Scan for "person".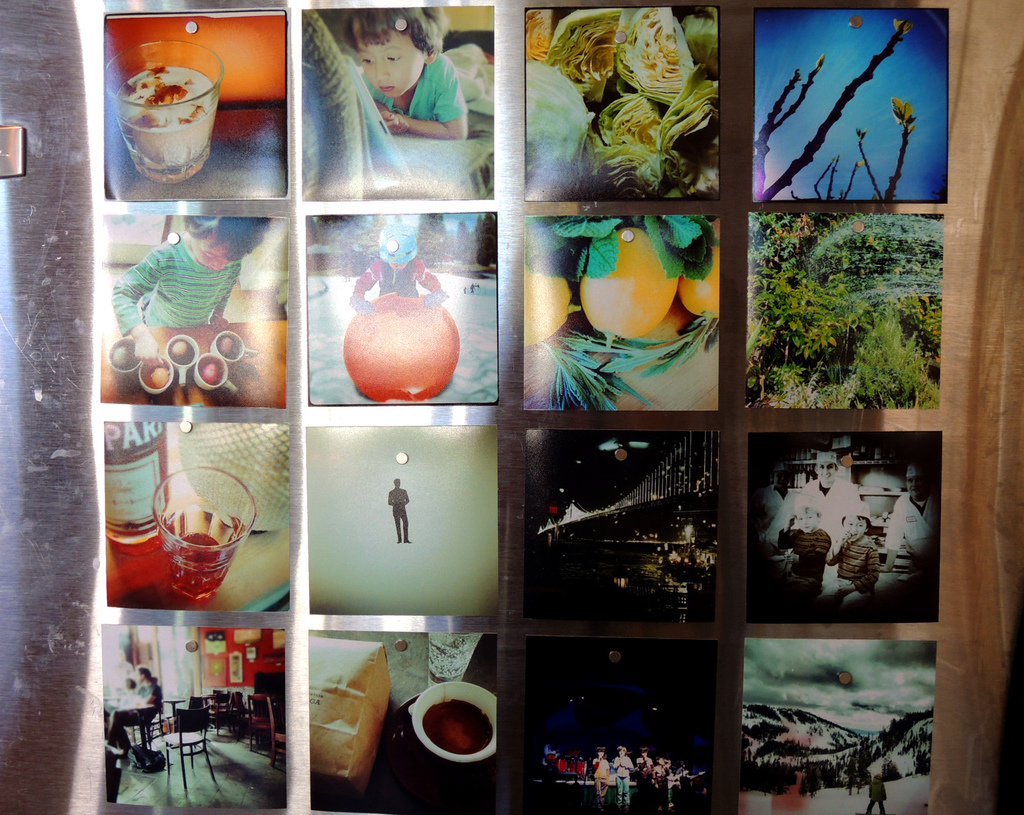
Scan result: <box>339,9,471,139</box>.
